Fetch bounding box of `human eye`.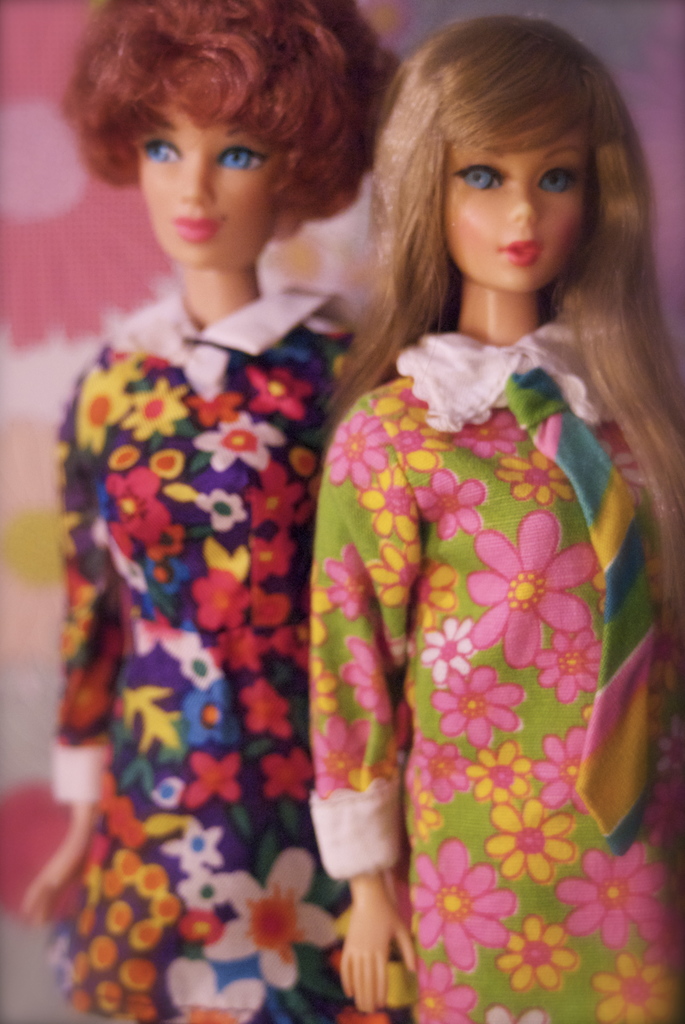
Bbox: (left=447, top=159, right=513, bottom=193).
